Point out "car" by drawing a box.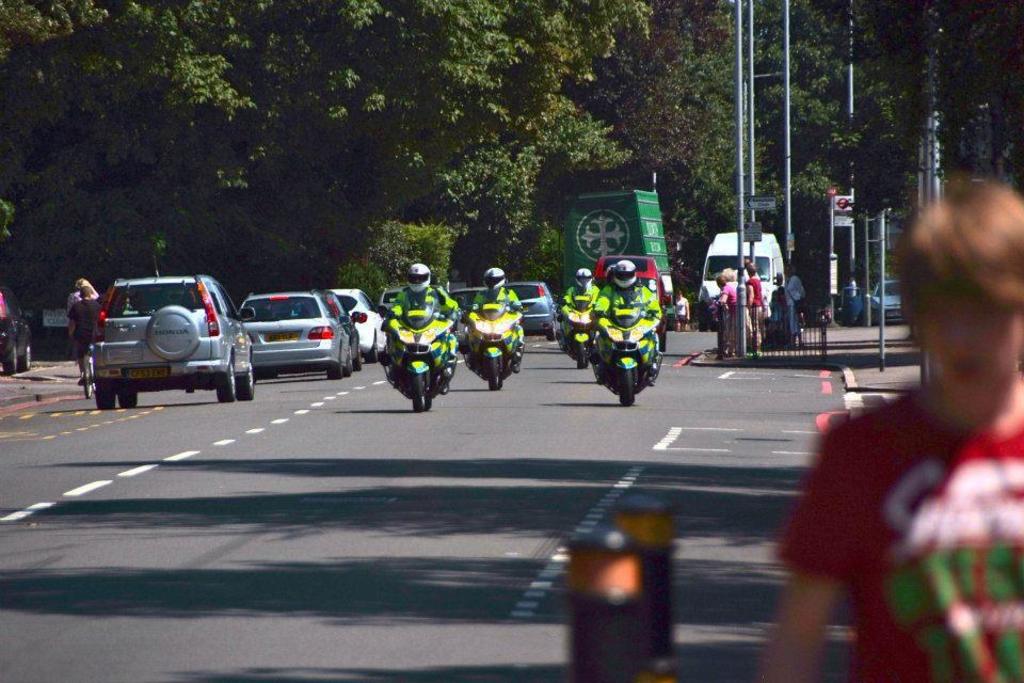
[321,281,359,362].
